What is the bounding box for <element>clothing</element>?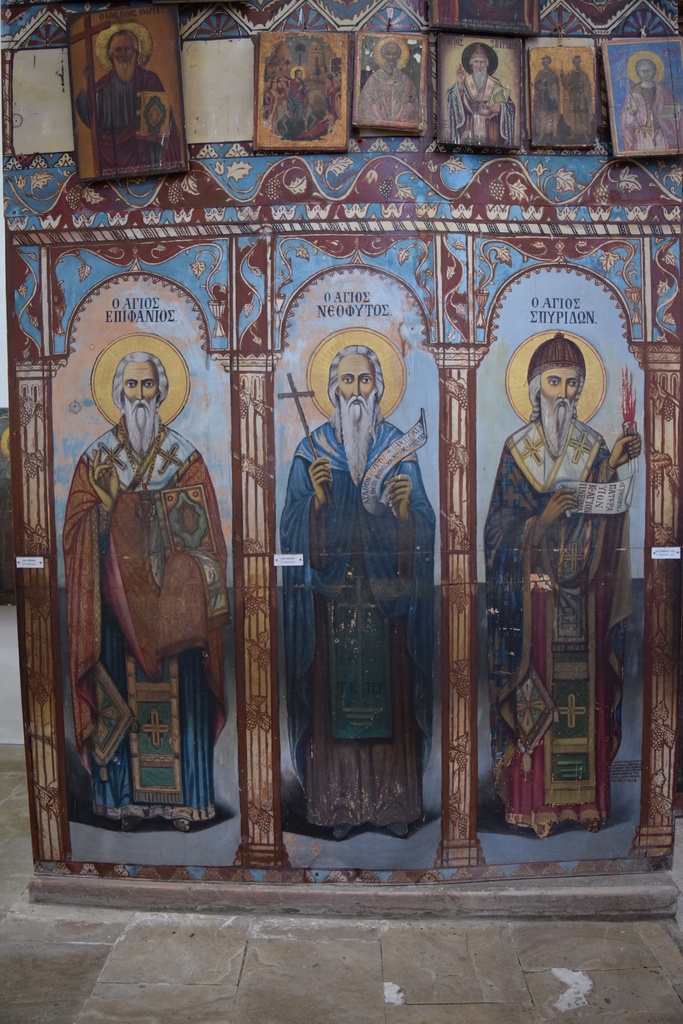
x1=481, y1=413, x2=632, y2=833.
